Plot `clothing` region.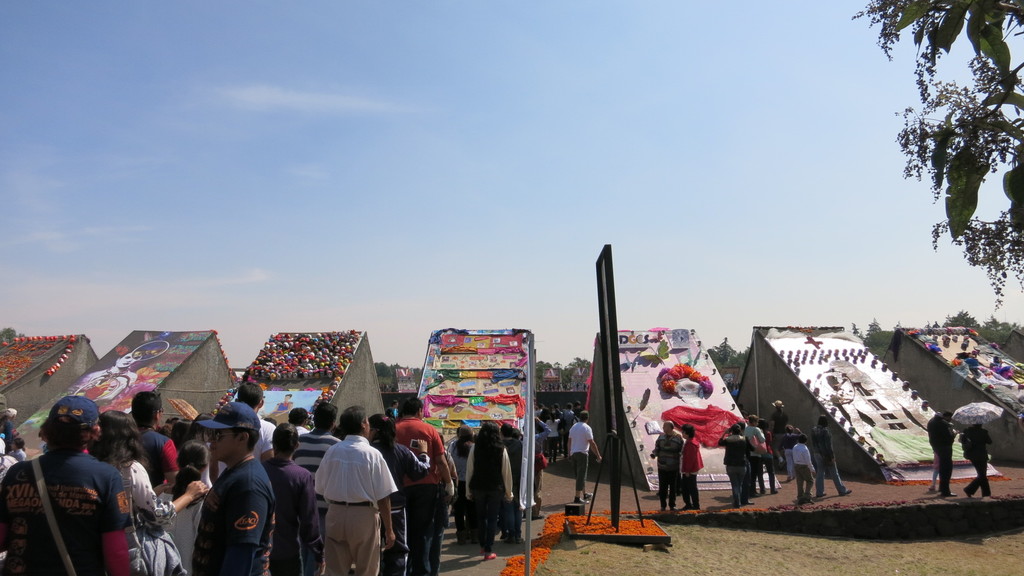
Plotted at detection(311, 435, 402, 575).
